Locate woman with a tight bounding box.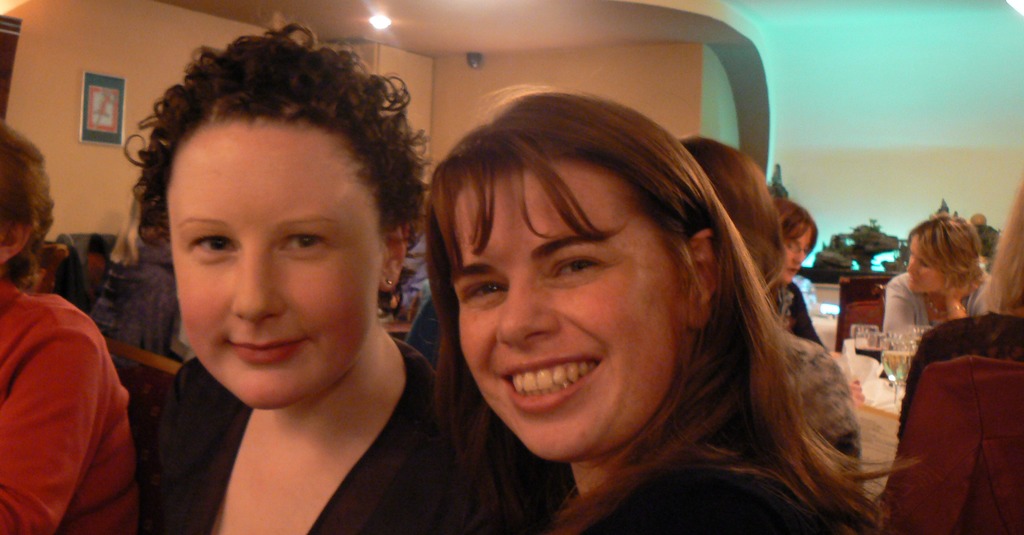
locate(377, 76, 884, 534).
